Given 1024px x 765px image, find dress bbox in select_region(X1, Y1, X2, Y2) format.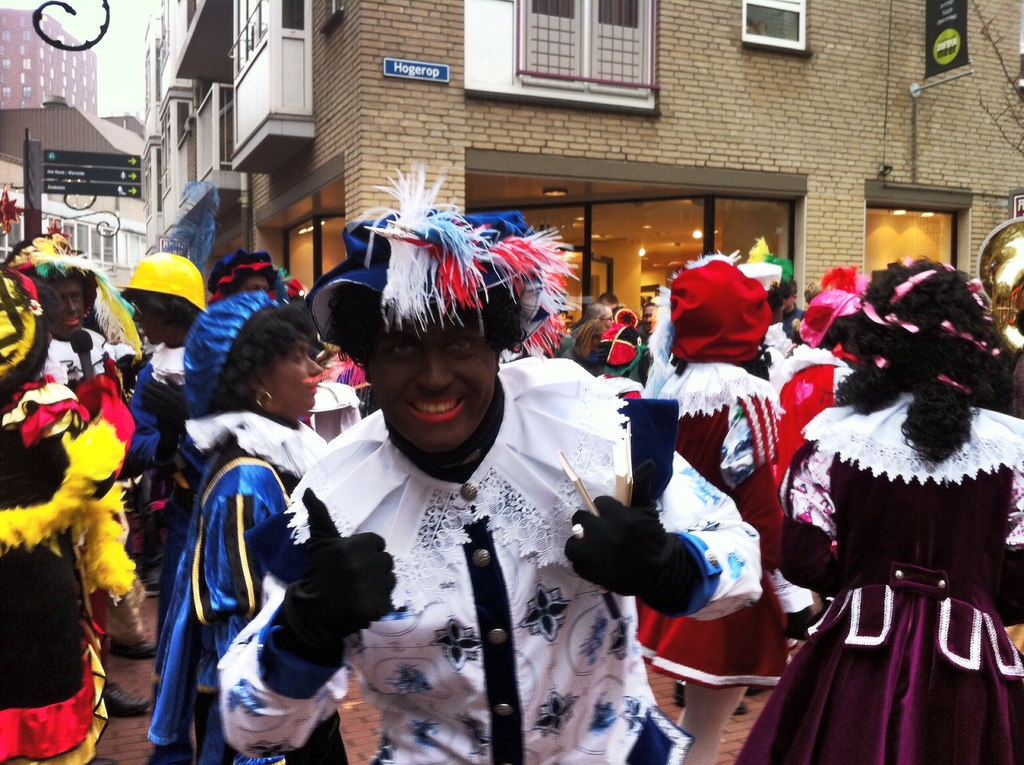
select_region(636, 389, 787, 695).
